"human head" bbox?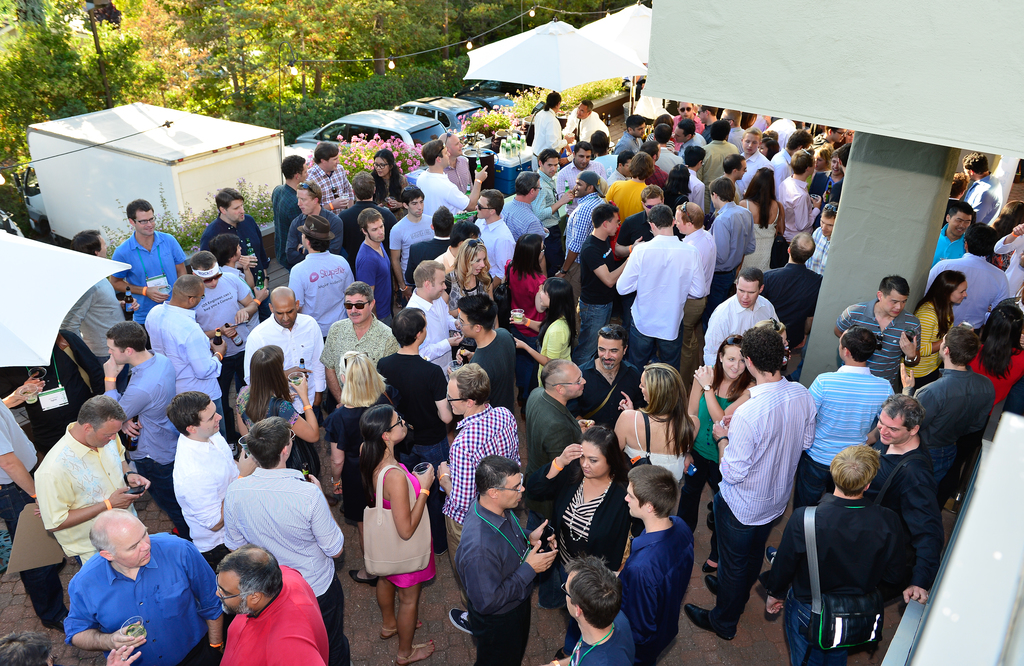
select_region(653, 113, 673, 130)
